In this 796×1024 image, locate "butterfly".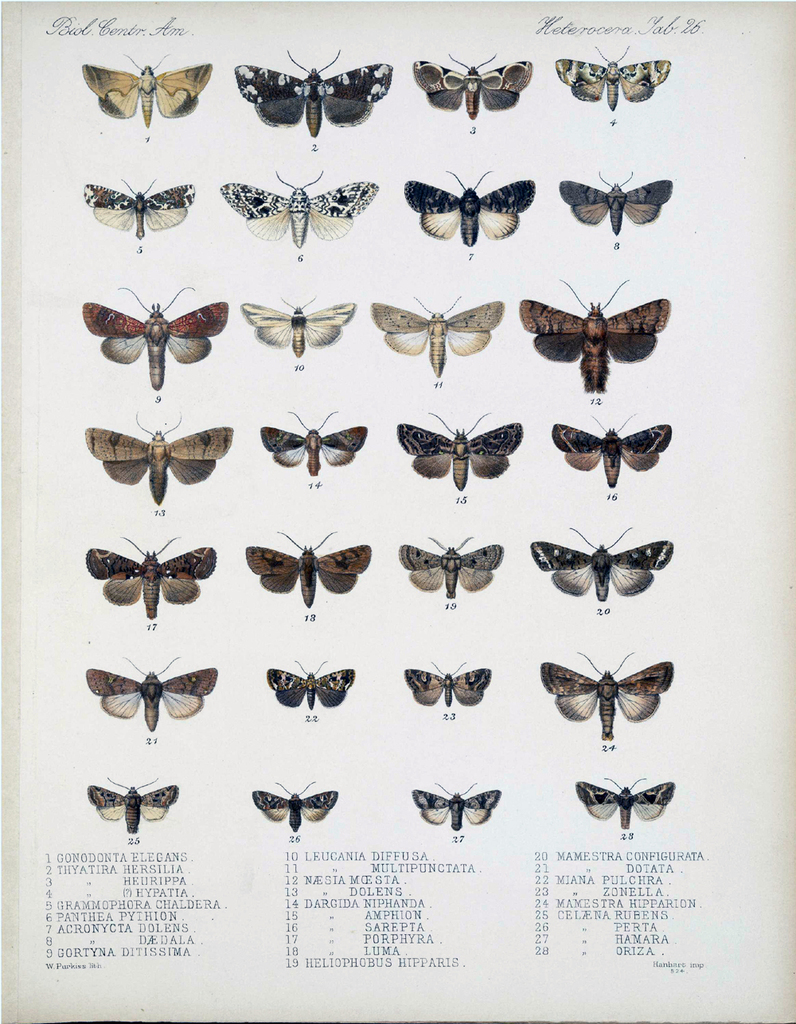
Bounding box: 374:293:508:380.
